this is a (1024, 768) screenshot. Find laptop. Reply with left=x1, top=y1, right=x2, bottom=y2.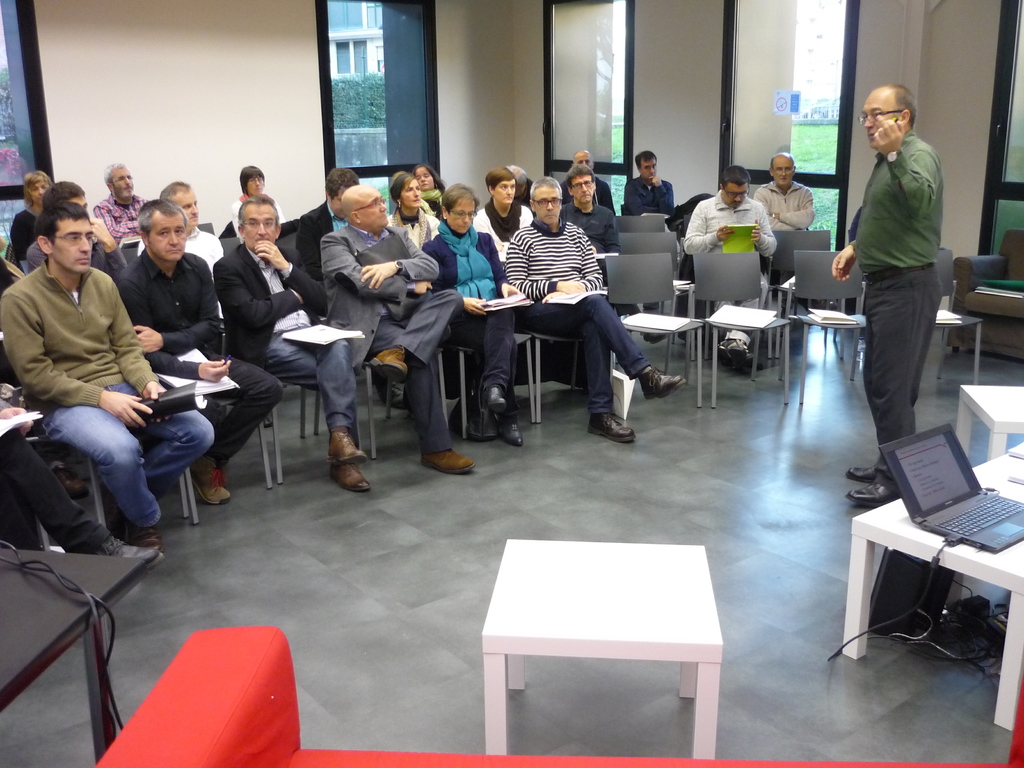
left=877, top=424, right=1021, bottom=553.
